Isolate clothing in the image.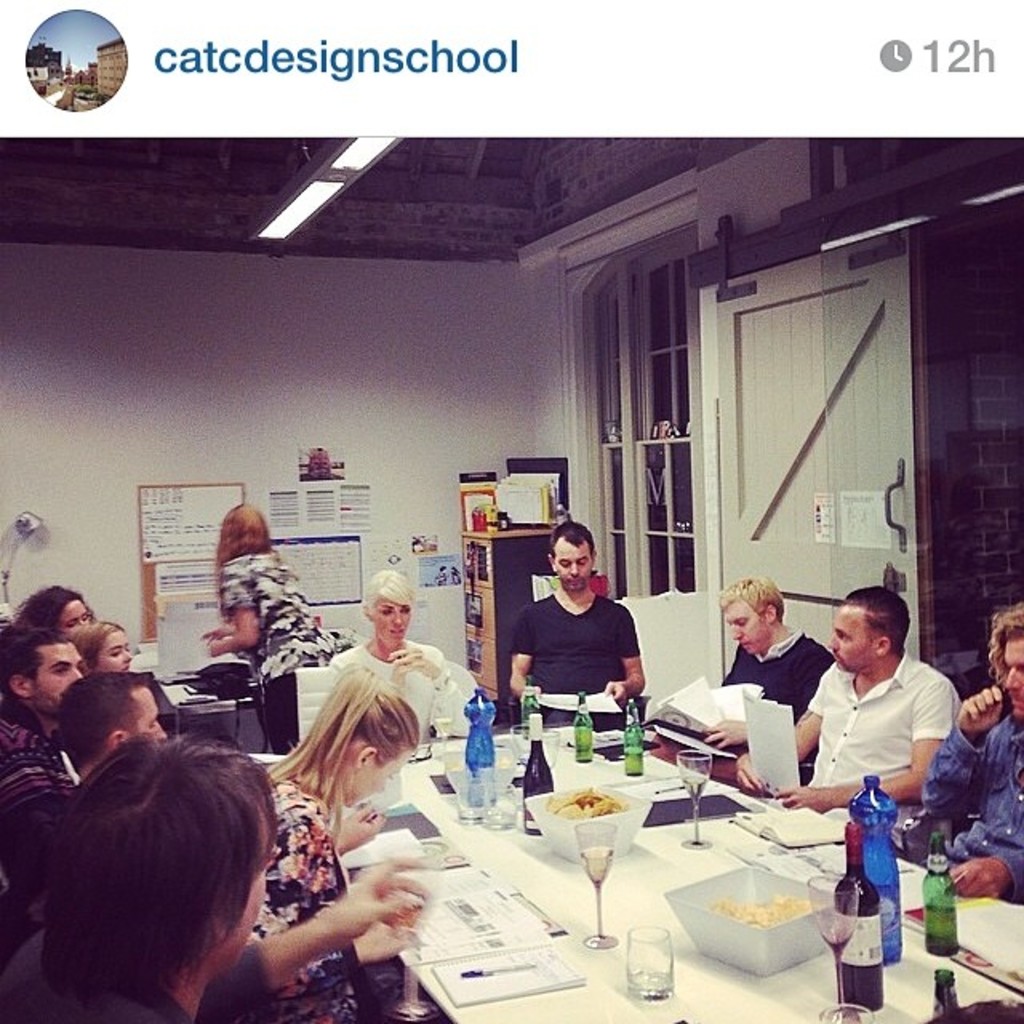
Isolated region: (712, 629, 838, 726).
